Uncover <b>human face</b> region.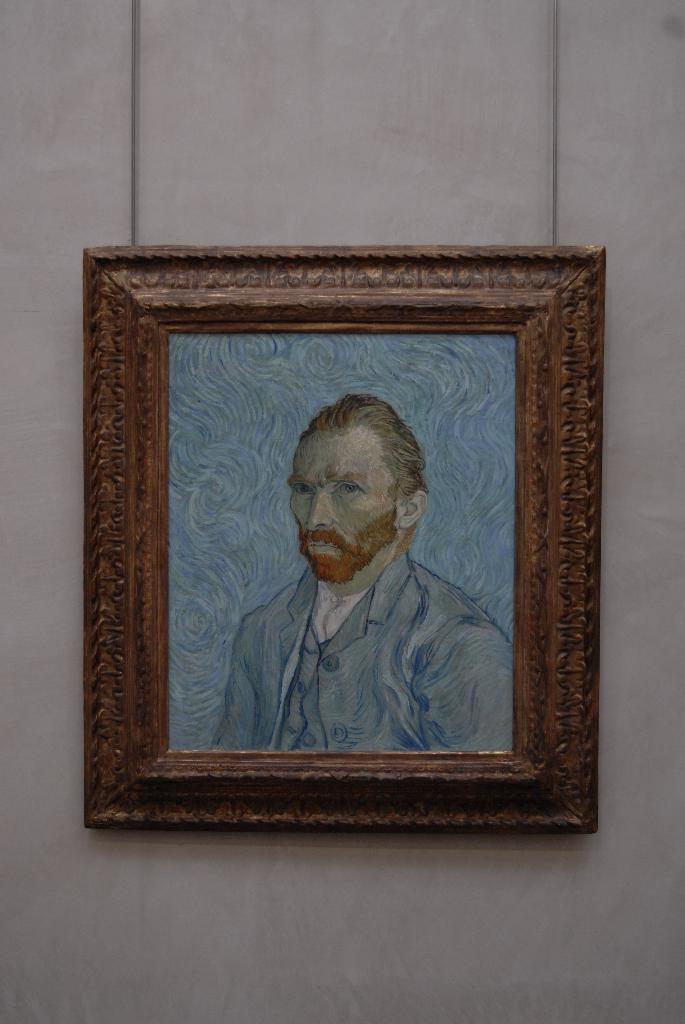
Uncovered: box=[288, 426, 398, 557].
